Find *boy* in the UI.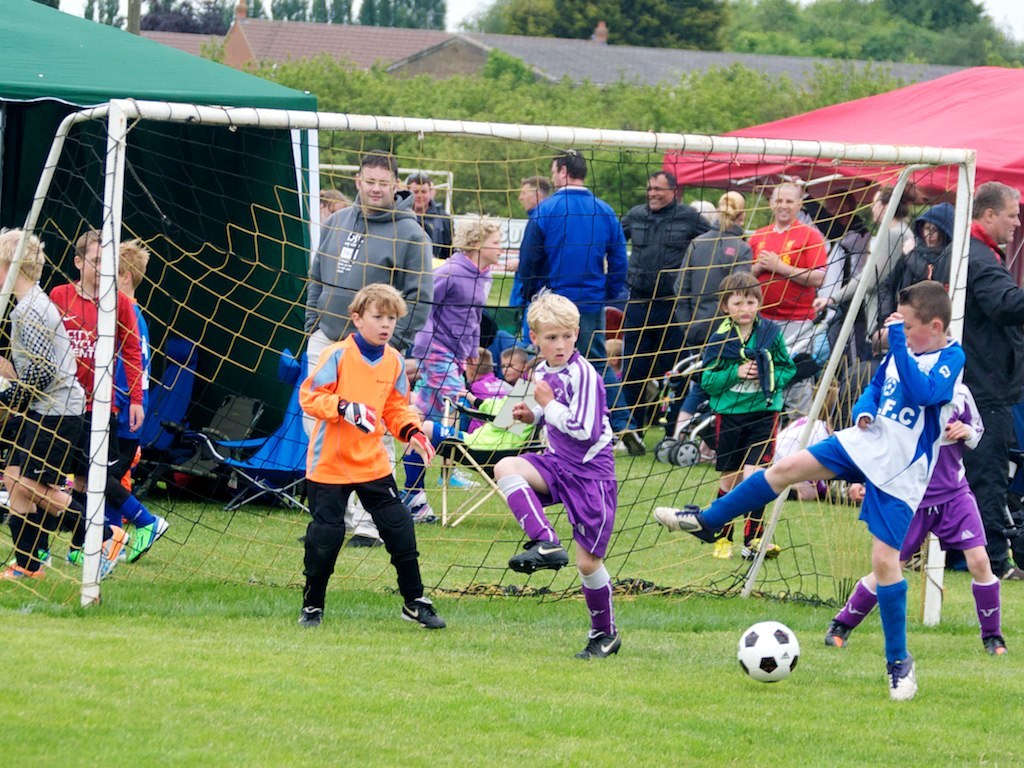
UI element at (x1=44, y1=223, x2=165, y2=569).
